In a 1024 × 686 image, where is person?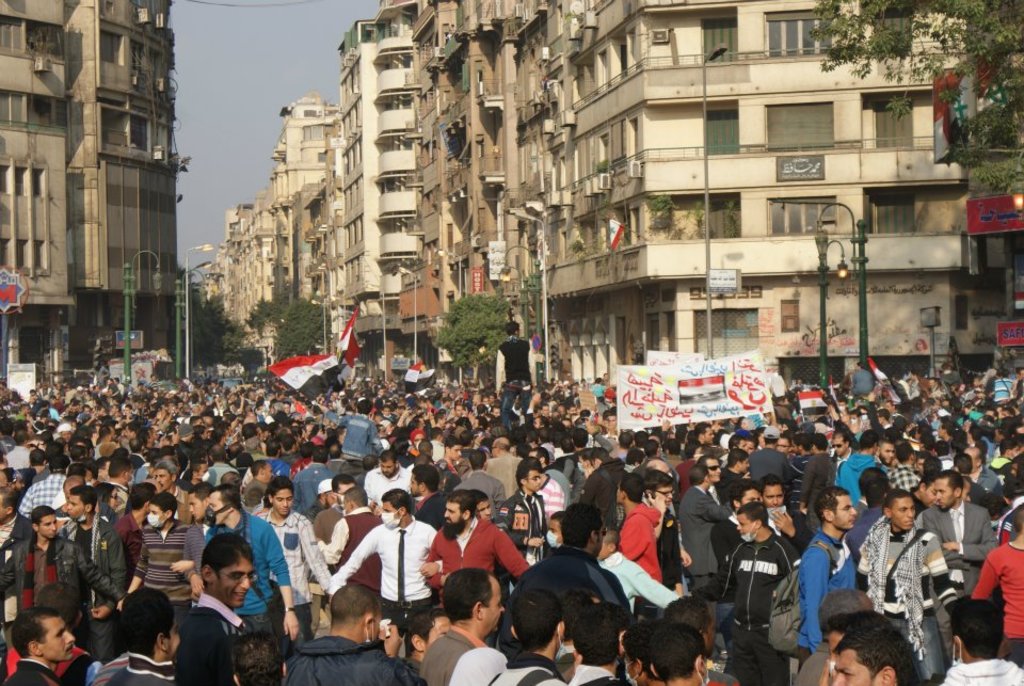
{"left": 493, "top": 461, "right": 551, "bottom": 561}.
